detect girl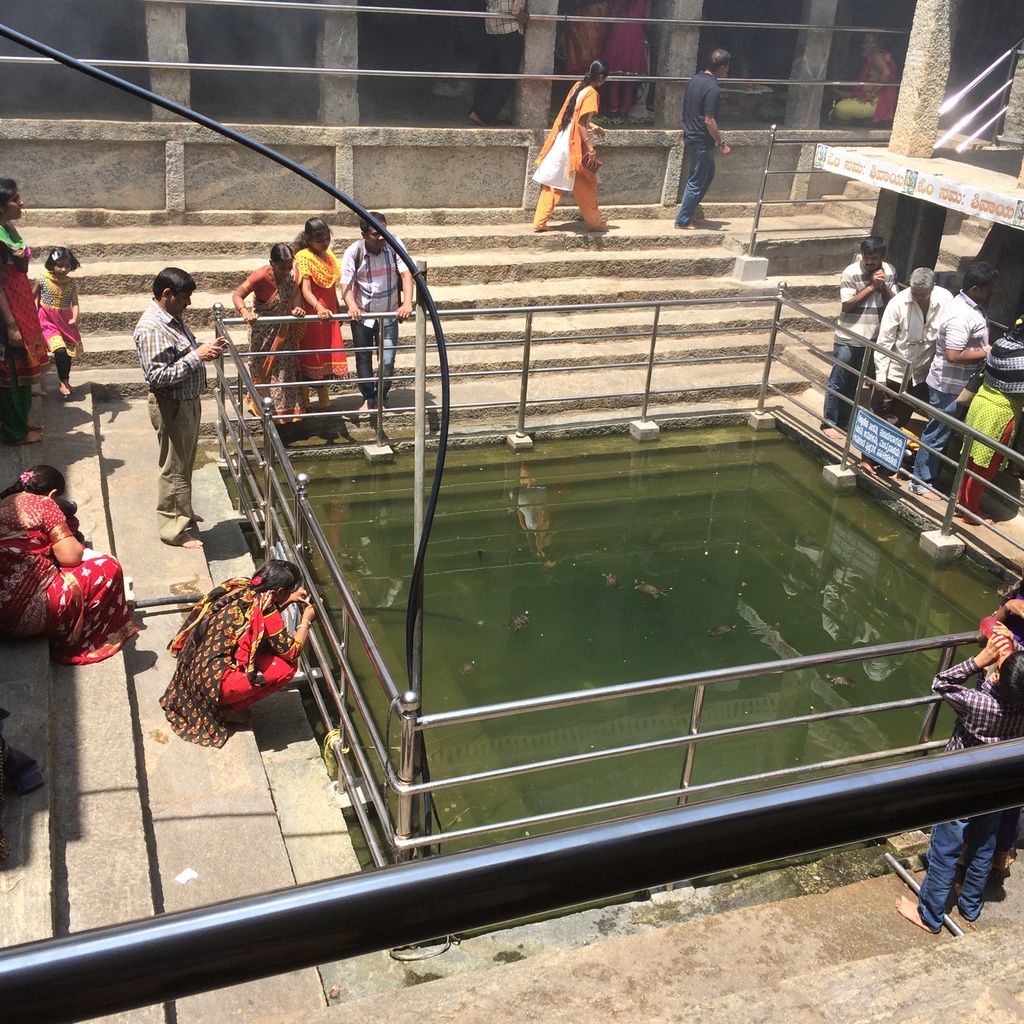
x1=527 y1=61 x2=611 y2=234
